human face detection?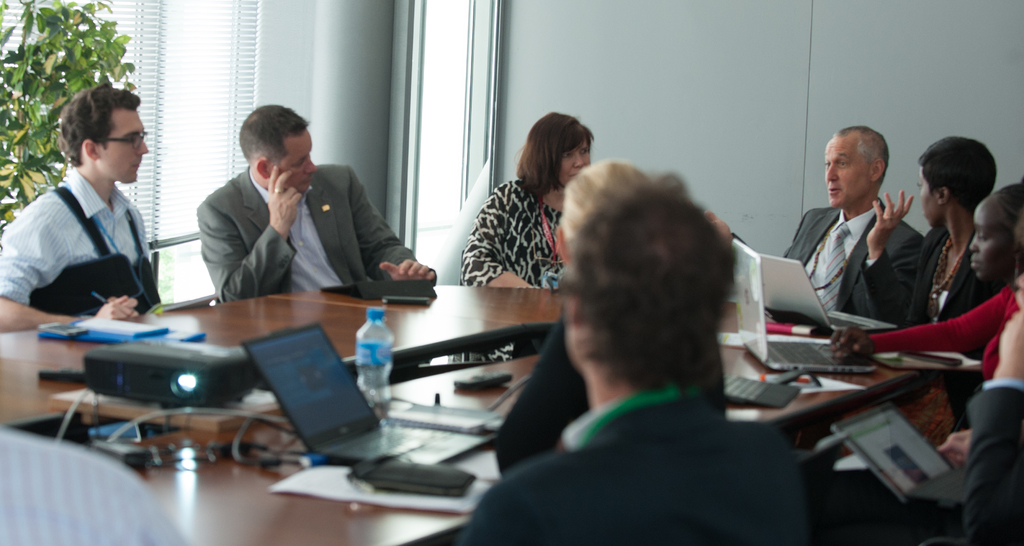
select_region(973, 206, 1018, 293)
